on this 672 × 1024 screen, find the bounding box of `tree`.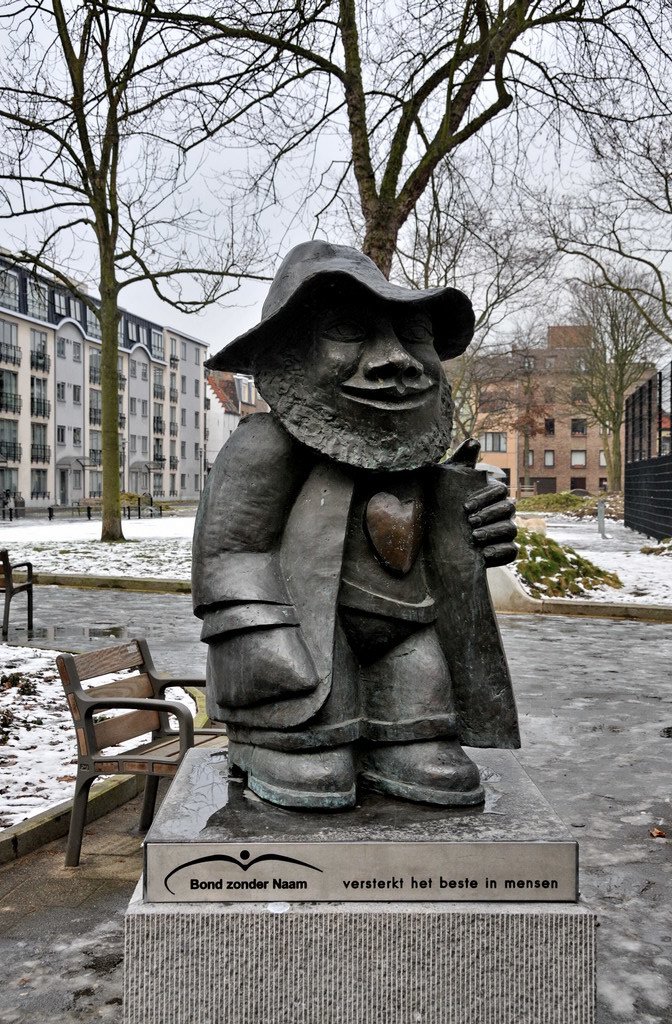
Bounding box: <box>0,0,671,287</box>.
